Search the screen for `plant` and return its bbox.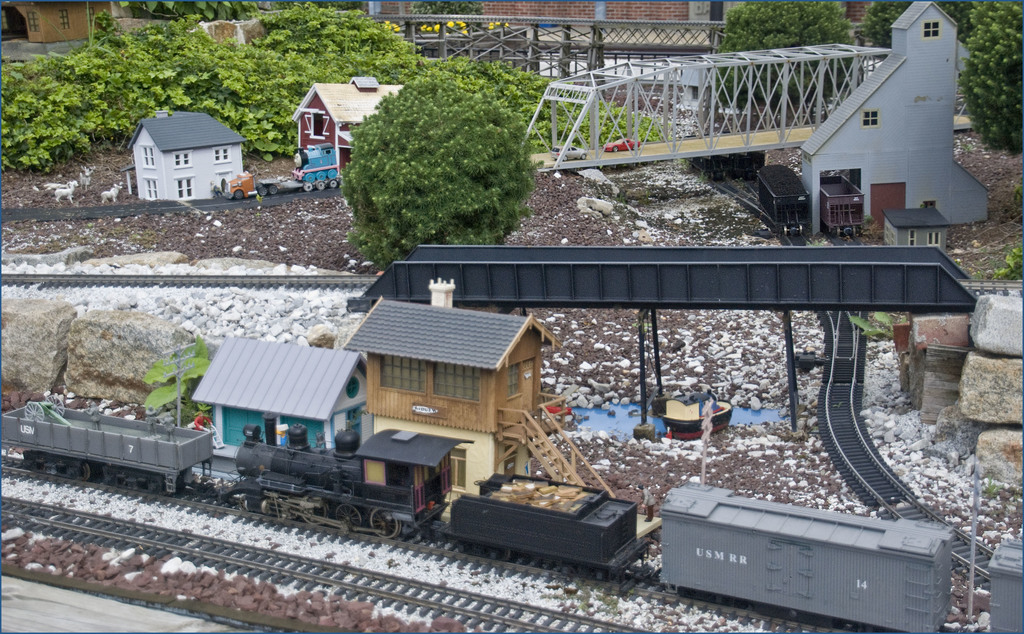
Found: 840/310/893/341.
